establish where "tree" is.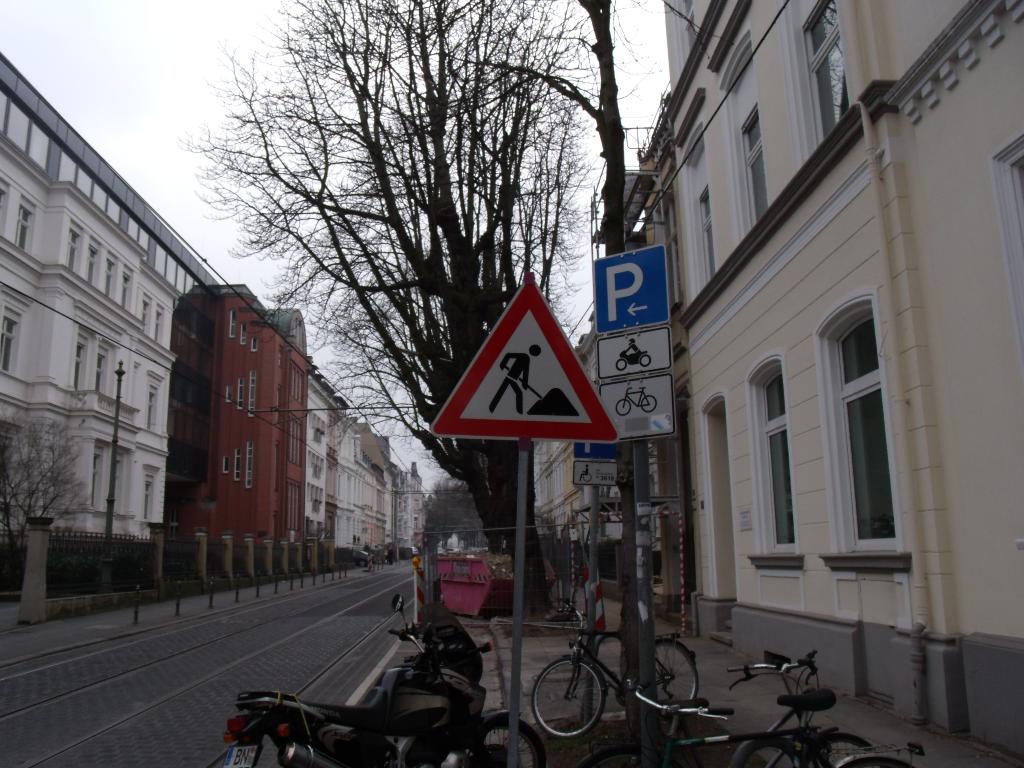
Established at bbox=[0, 414, 86, 537].
